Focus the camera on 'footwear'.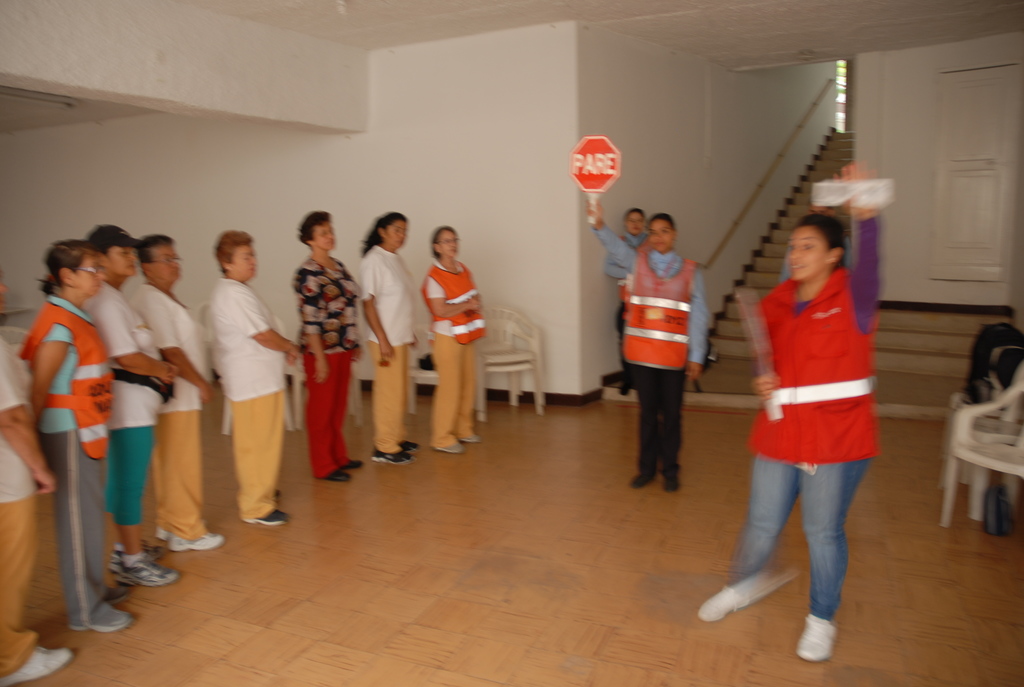
Focus region: (341, 454, 366, 474).
